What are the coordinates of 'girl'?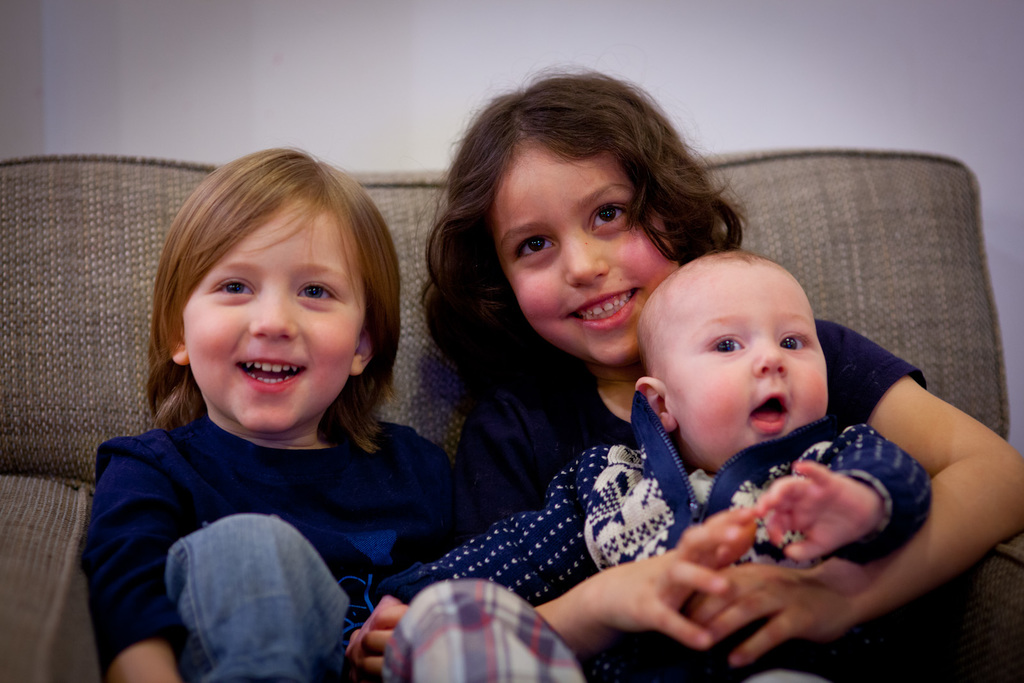
<box>415,69,1023,682</box>.
